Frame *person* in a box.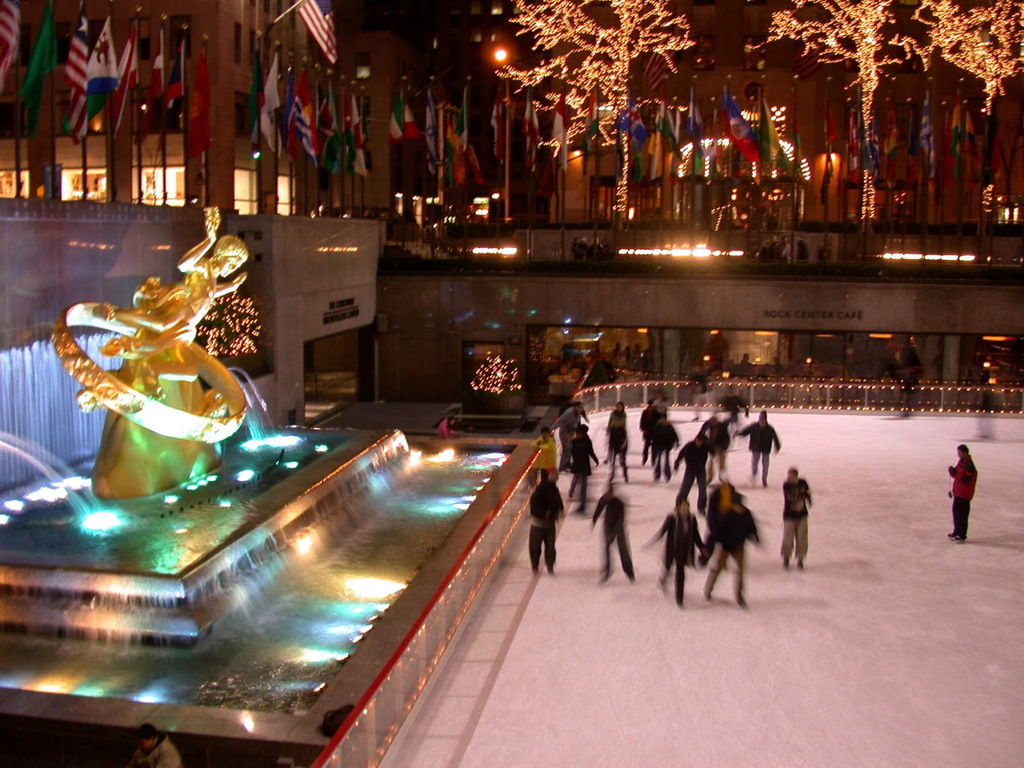
select_region(602, 397, 628, 459).
